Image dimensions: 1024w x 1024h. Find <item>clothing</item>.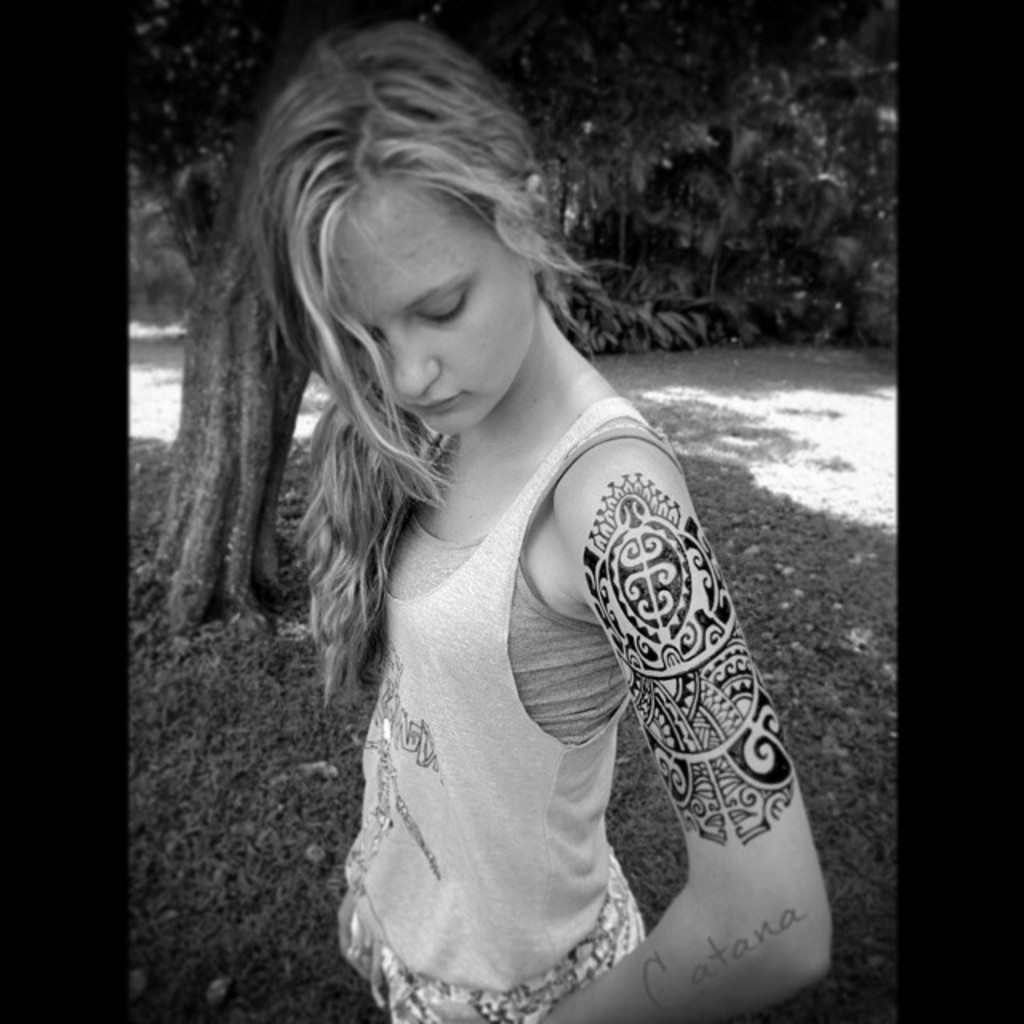
bbox=(344, 392, 643, 1022).
